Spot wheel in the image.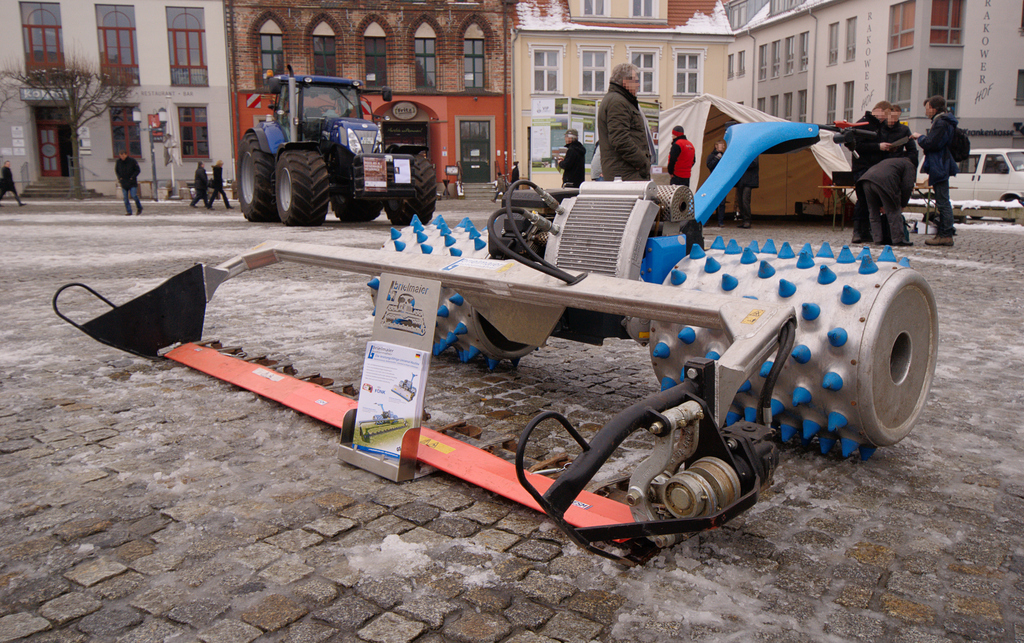
wheel found at x1=970 y1=218 x2=980 y2=222.
